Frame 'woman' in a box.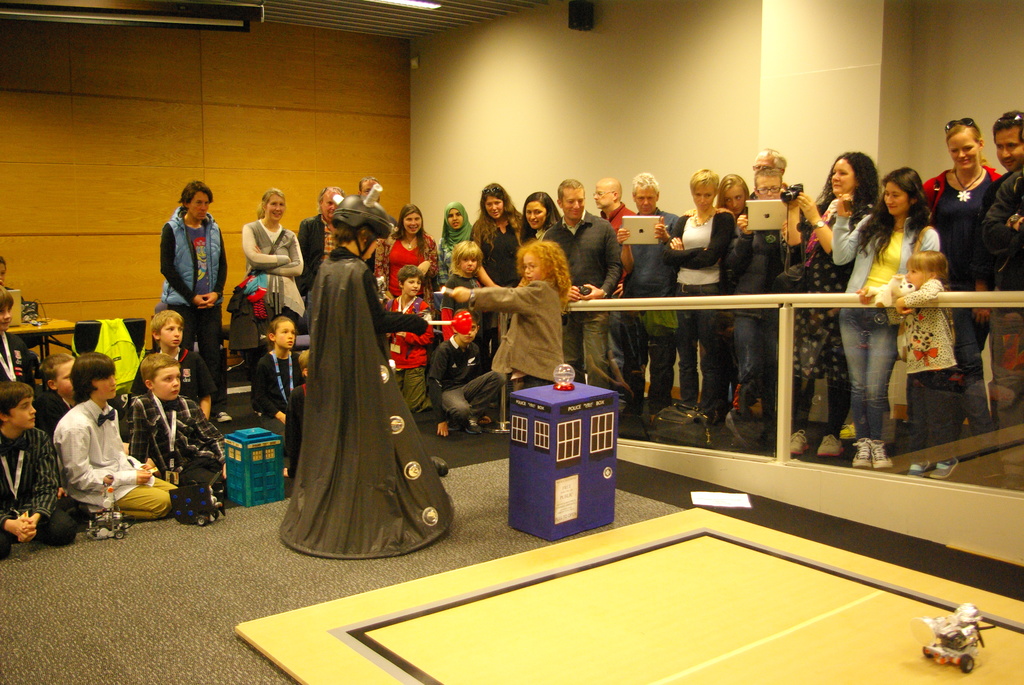
[827,164,941,469].
